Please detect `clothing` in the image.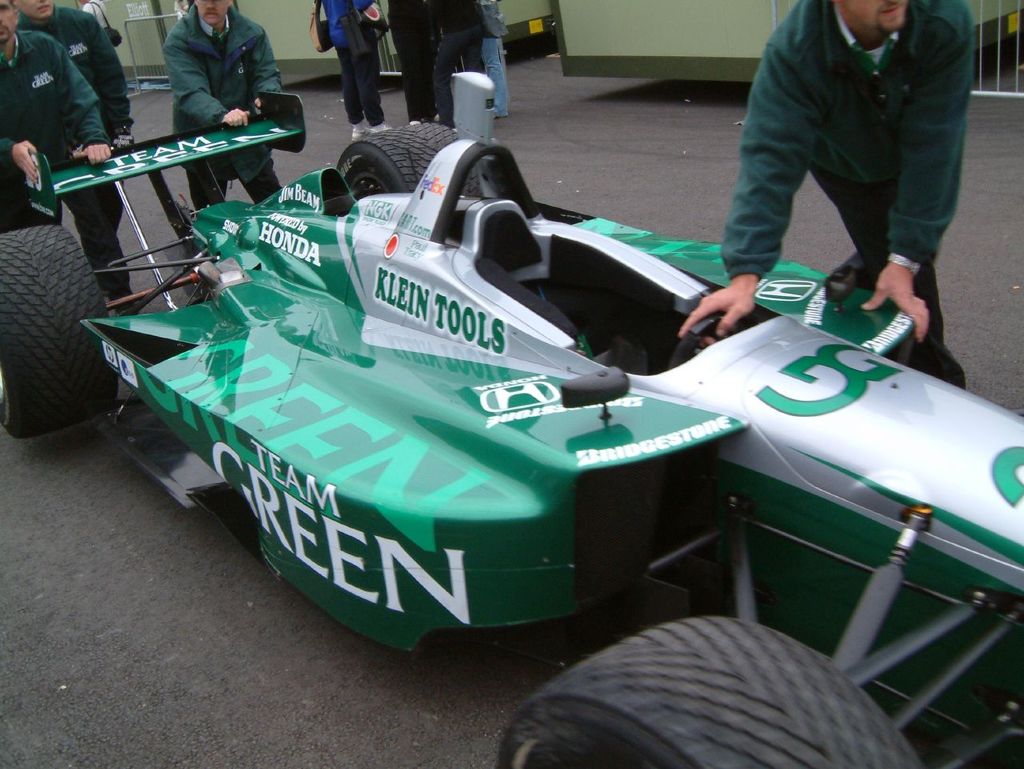
box=[18, 4, 138, 301].
